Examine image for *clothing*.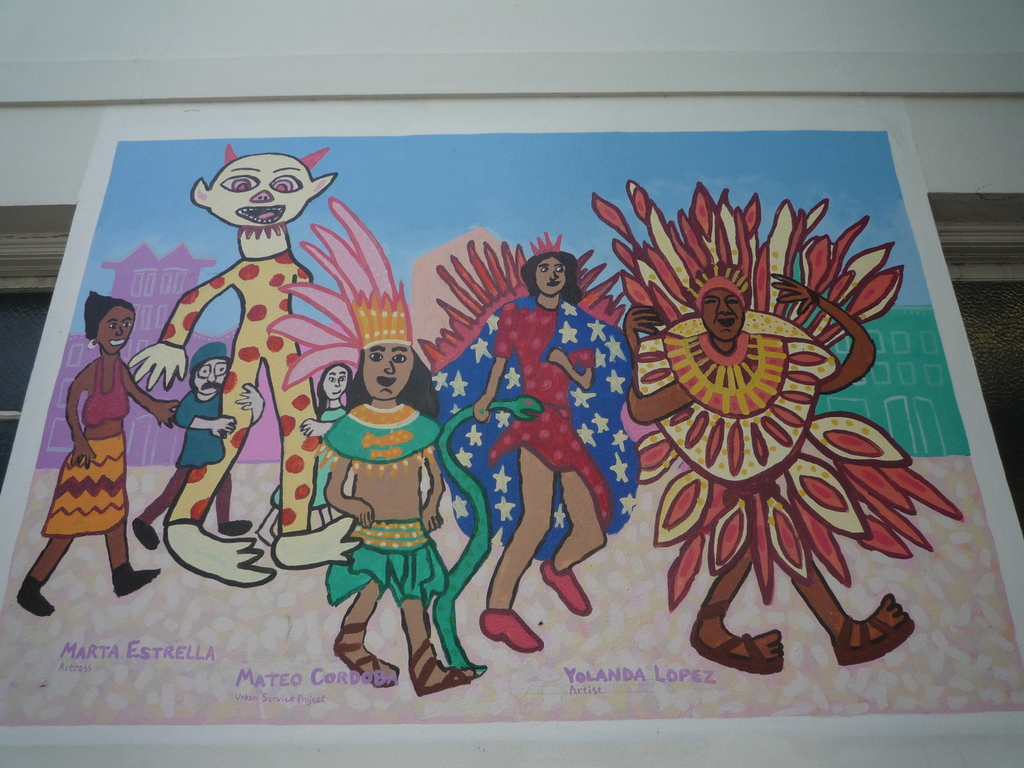
Examination result: (493, 296, 619, 532).
